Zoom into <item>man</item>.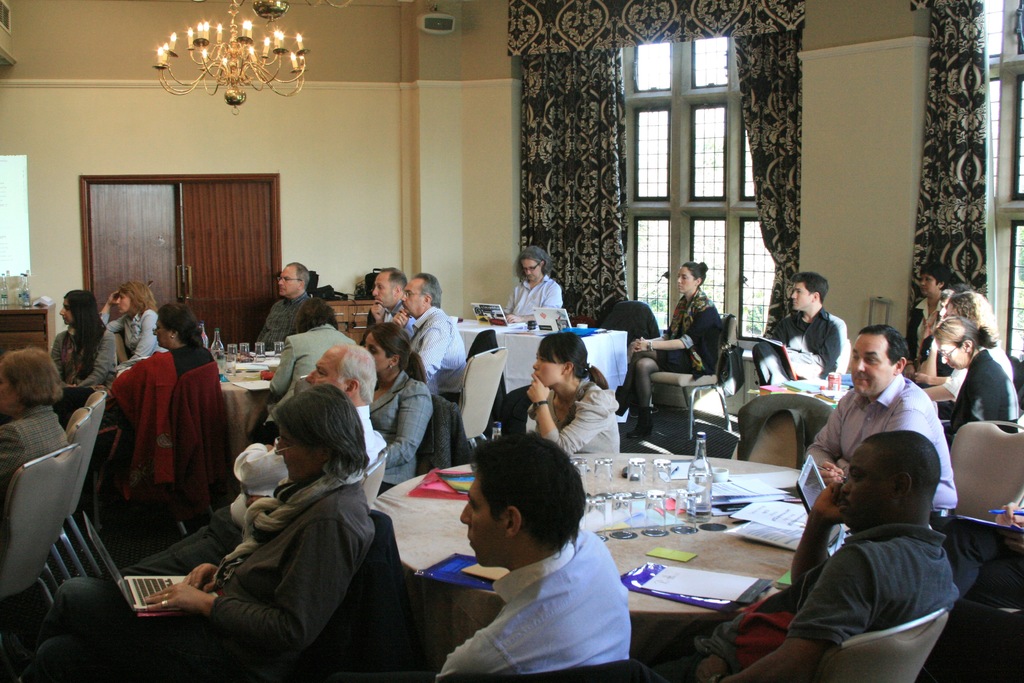
Zoom target: {"left": 783, "top": 322, "right": 960, "bottom": 525}.
